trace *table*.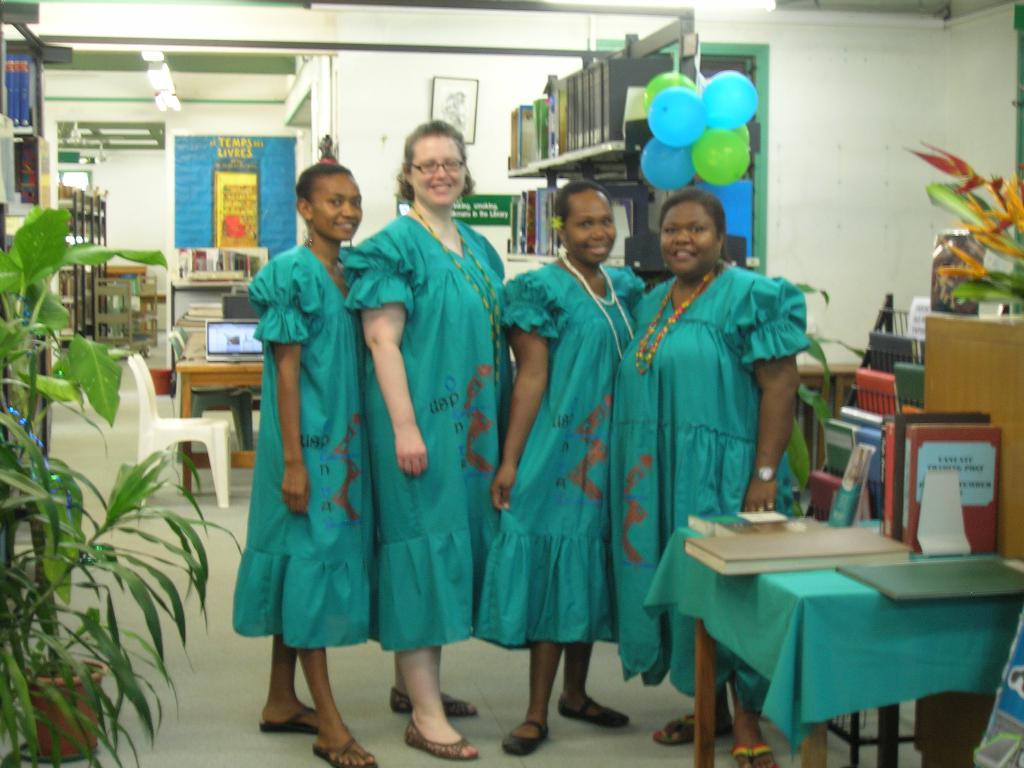
Traced to (x1=641, y1=511, x2=1023, y2=767).
